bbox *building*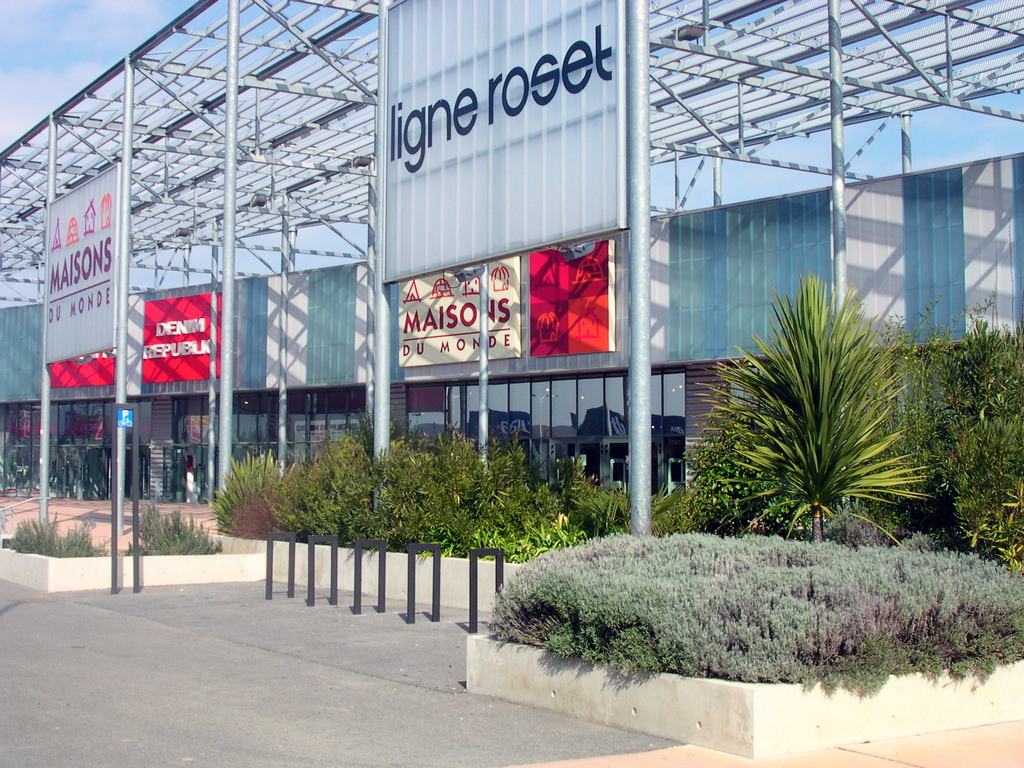
0:155:1023:604
